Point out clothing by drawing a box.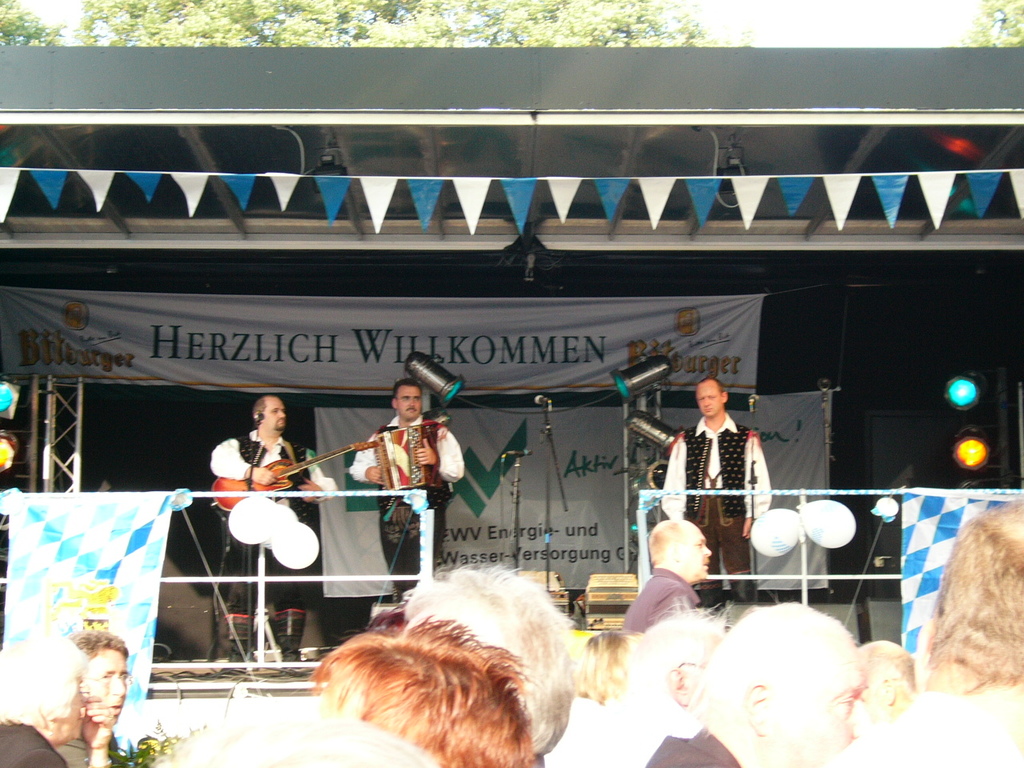
{"left": 646, "top": 722, "right": 742, "bottom": 767}.
